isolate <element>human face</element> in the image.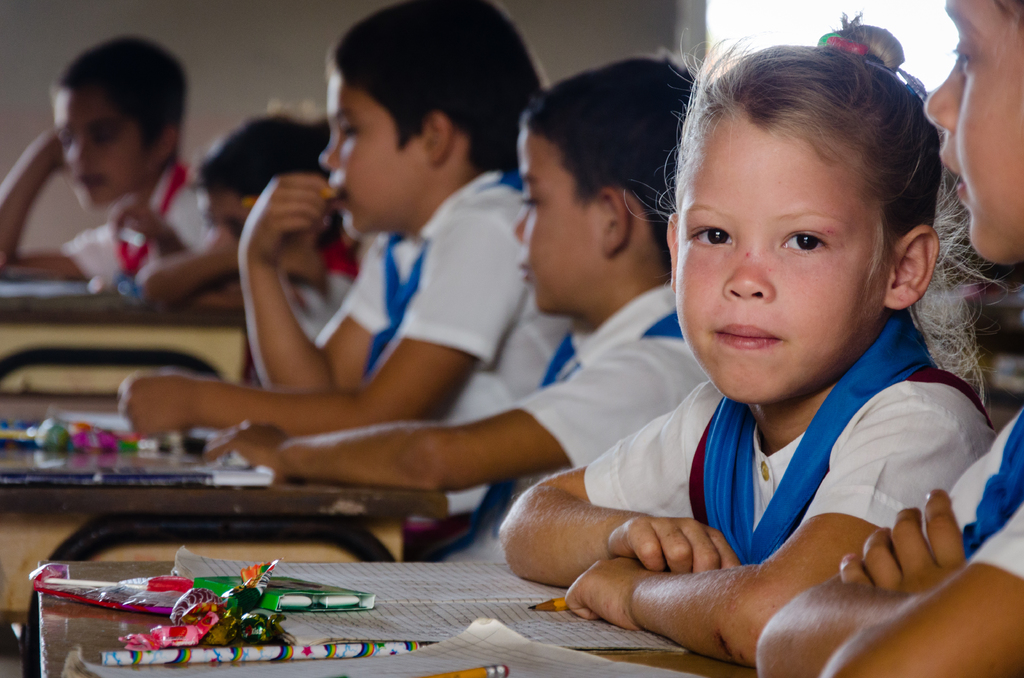
Isolated region: detection(674, 115, 892, 402).
